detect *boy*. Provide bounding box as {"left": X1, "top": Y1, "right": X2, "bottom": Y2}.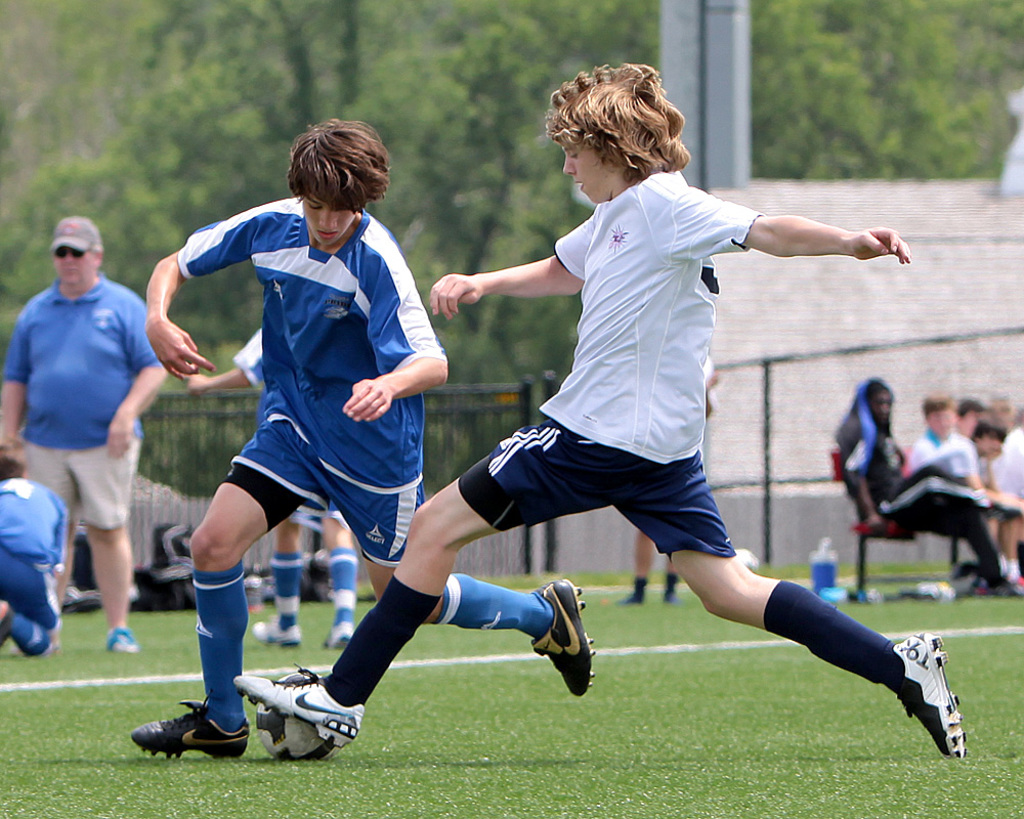
{"left": 133, "top": 116, "right": 597, "bottom": 756}.
